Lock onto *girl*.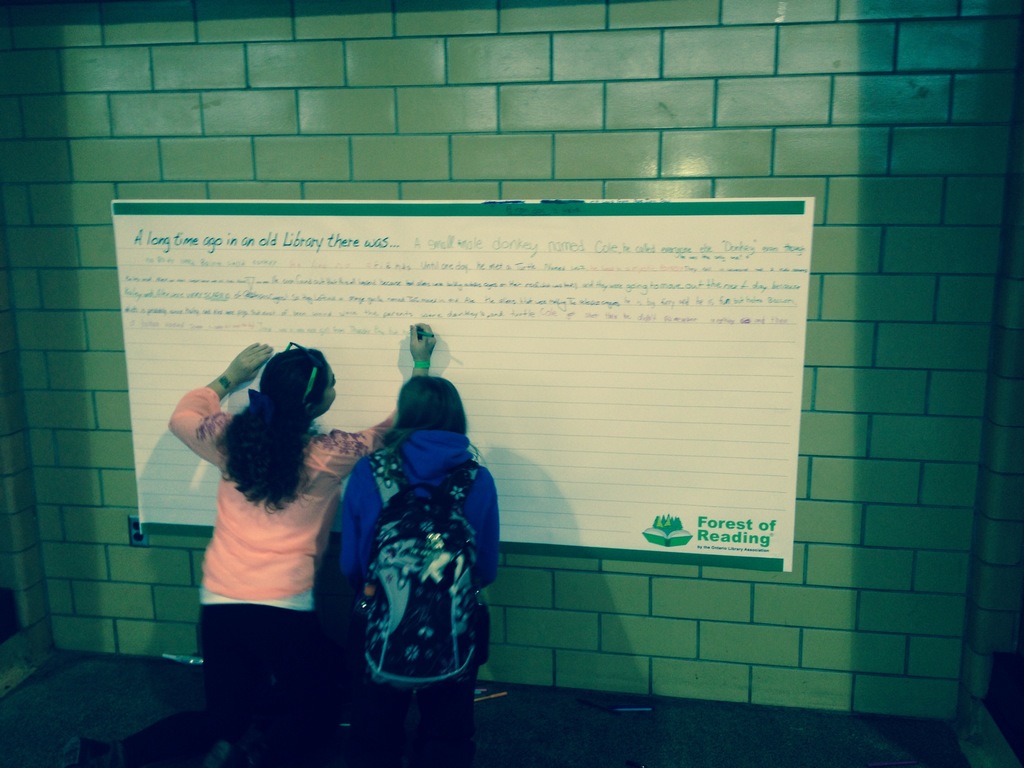
Locked: [left=338, top=372, right=505, bottom=767].
